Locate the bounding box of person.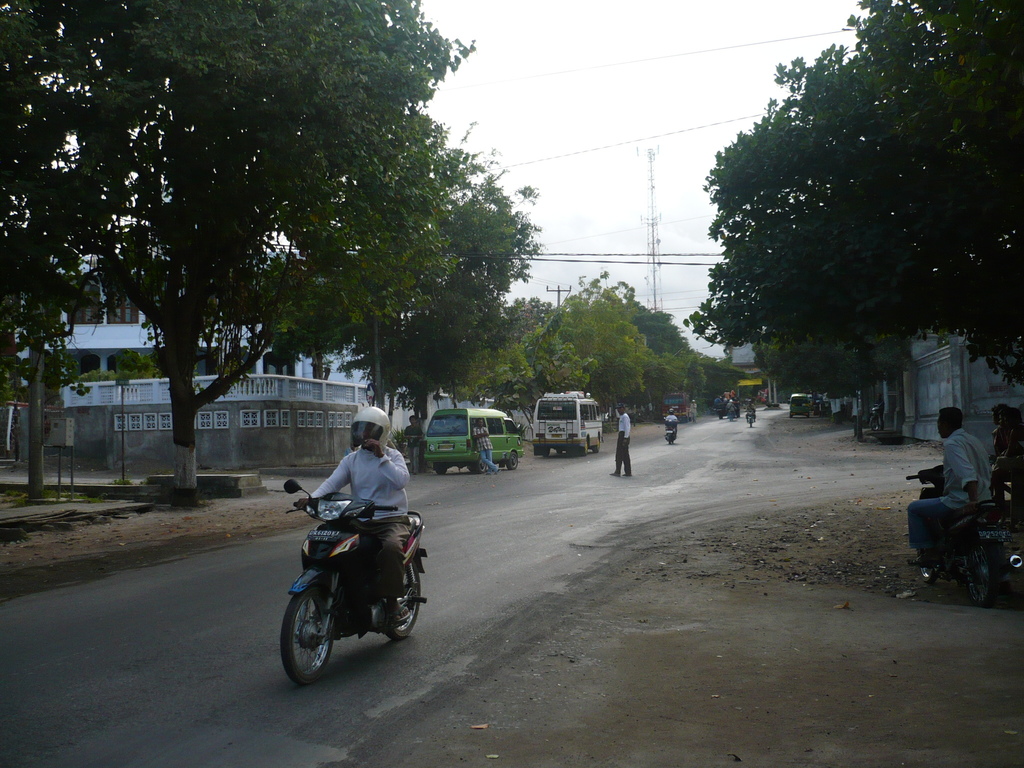
Bounding box: Rect(988, 406, 1023, 527).
